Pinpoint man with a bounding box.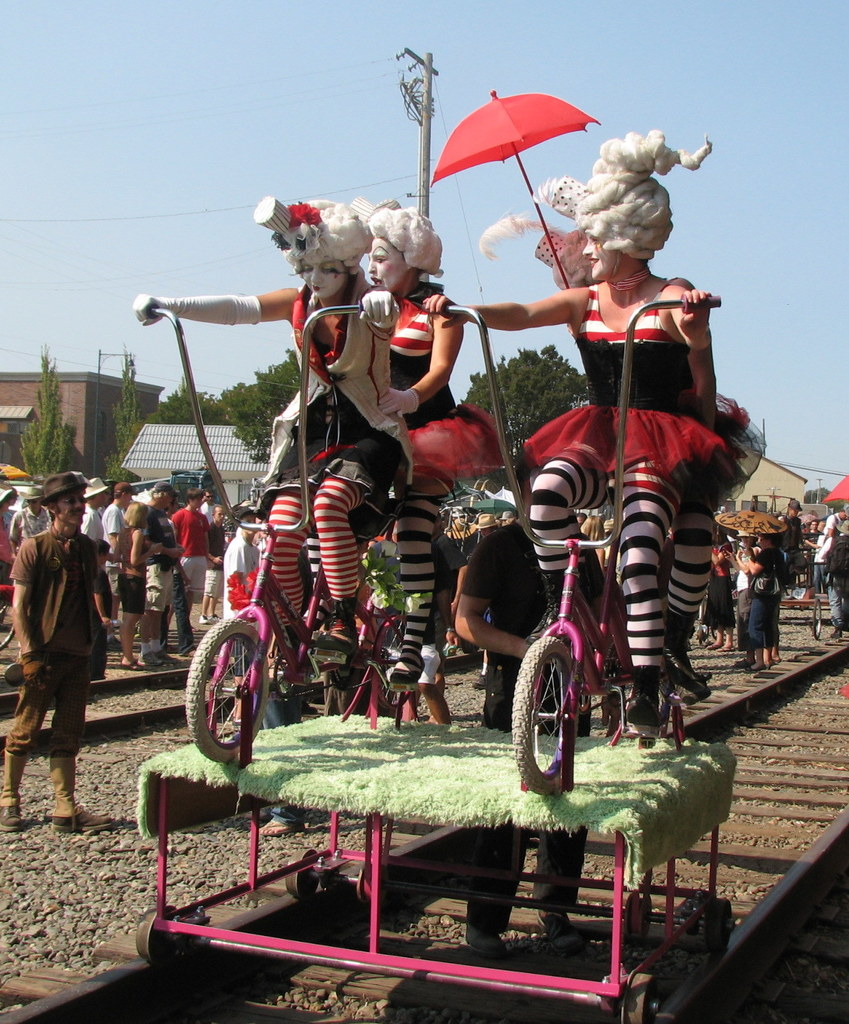
x1=79 y1=477 x2=110 y2=541.
